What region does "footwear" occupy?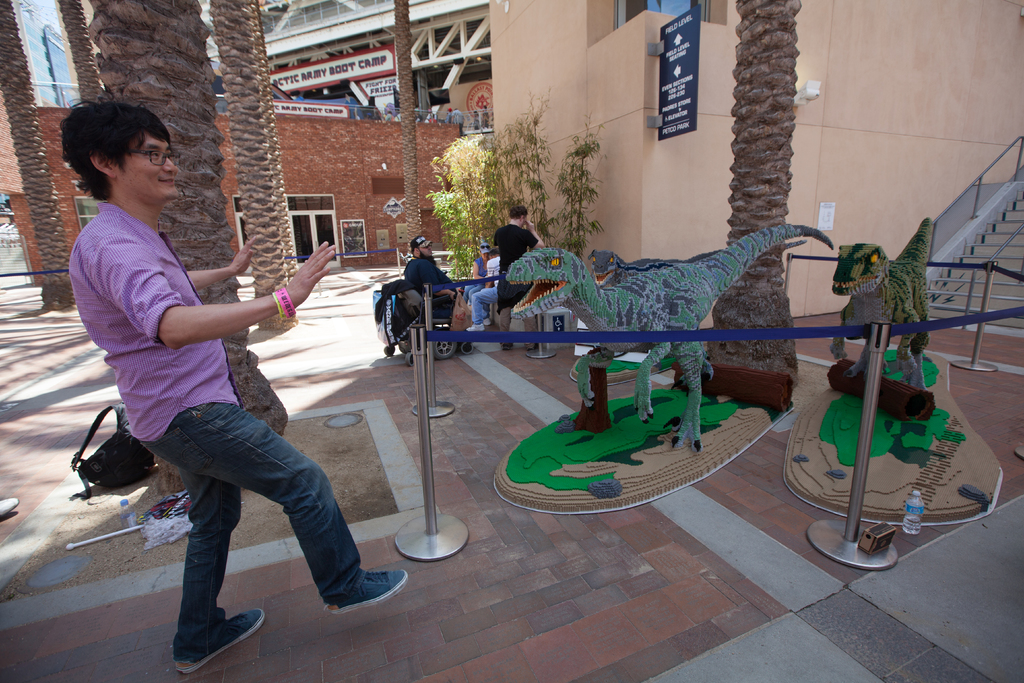
176,605,263,671.
